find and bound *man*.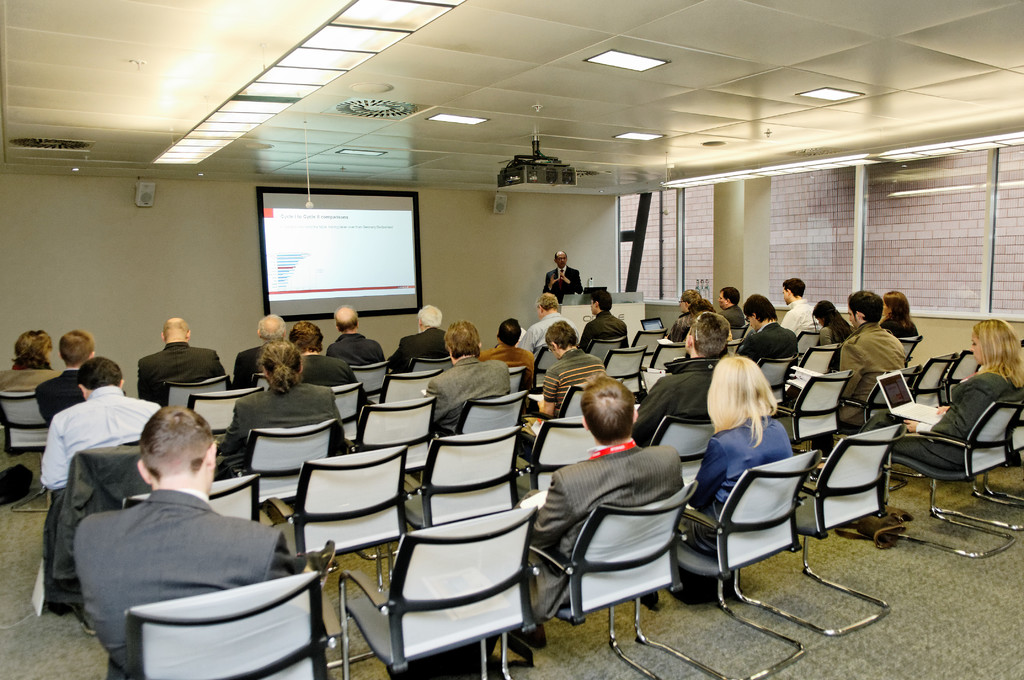
Bound: x1=387 y1=302 x2=451 y2=373.
